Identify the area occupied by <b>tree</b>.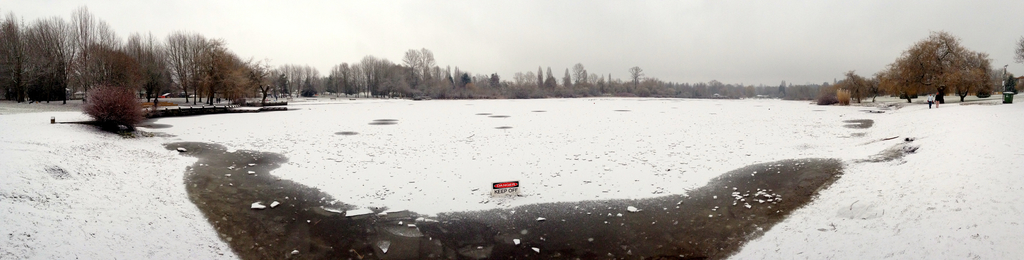
Area: bbox=[95, 40, 154, 124].
